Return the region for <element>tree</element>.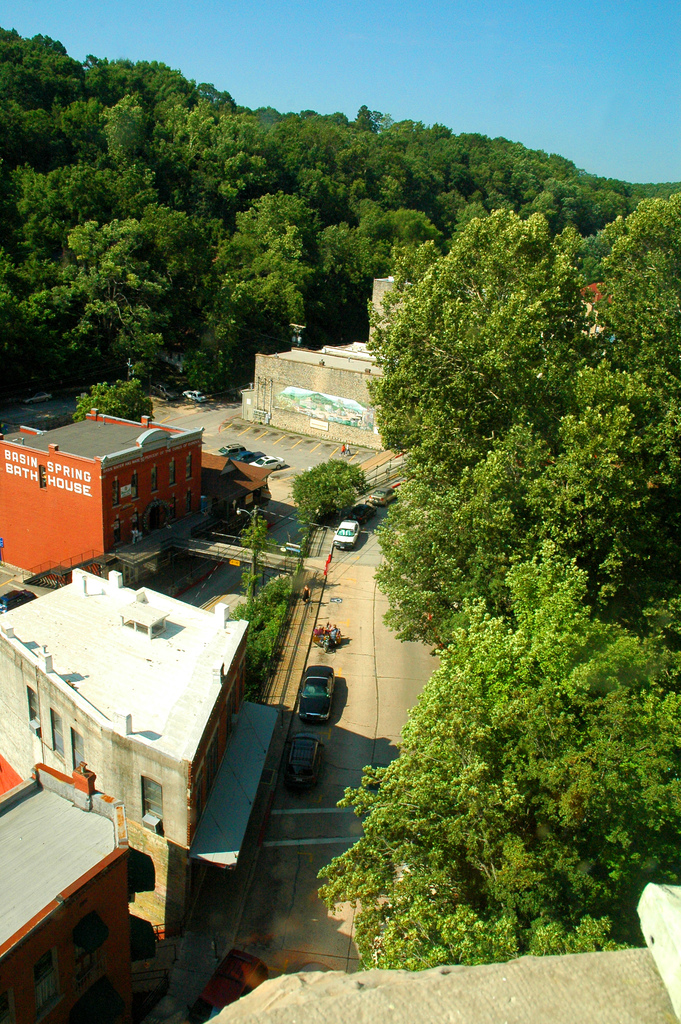
bbox=[352, 191, 680, 627].
